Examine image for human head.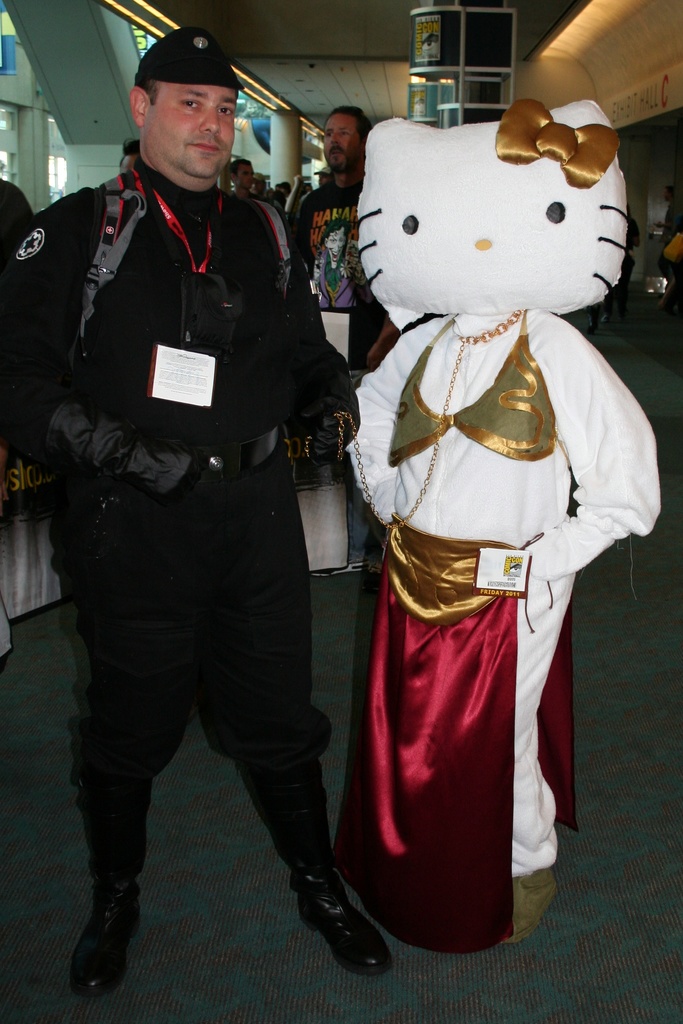
Examination result: [129,28,256,176].
